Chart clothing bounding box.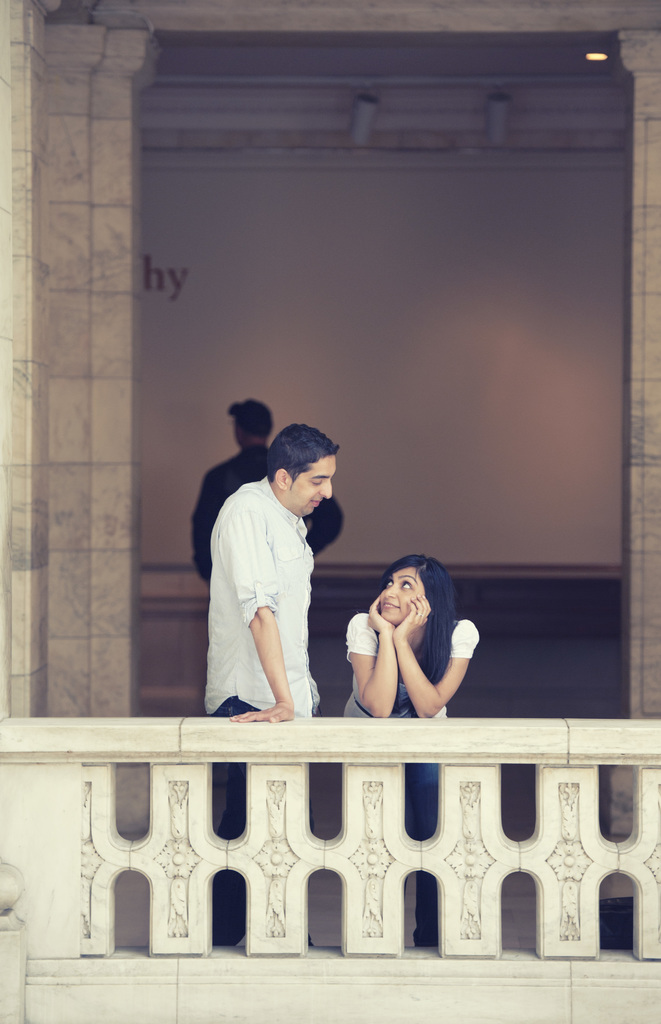
Charted: <bbox>344, 612, 480, 945</bbox>.
